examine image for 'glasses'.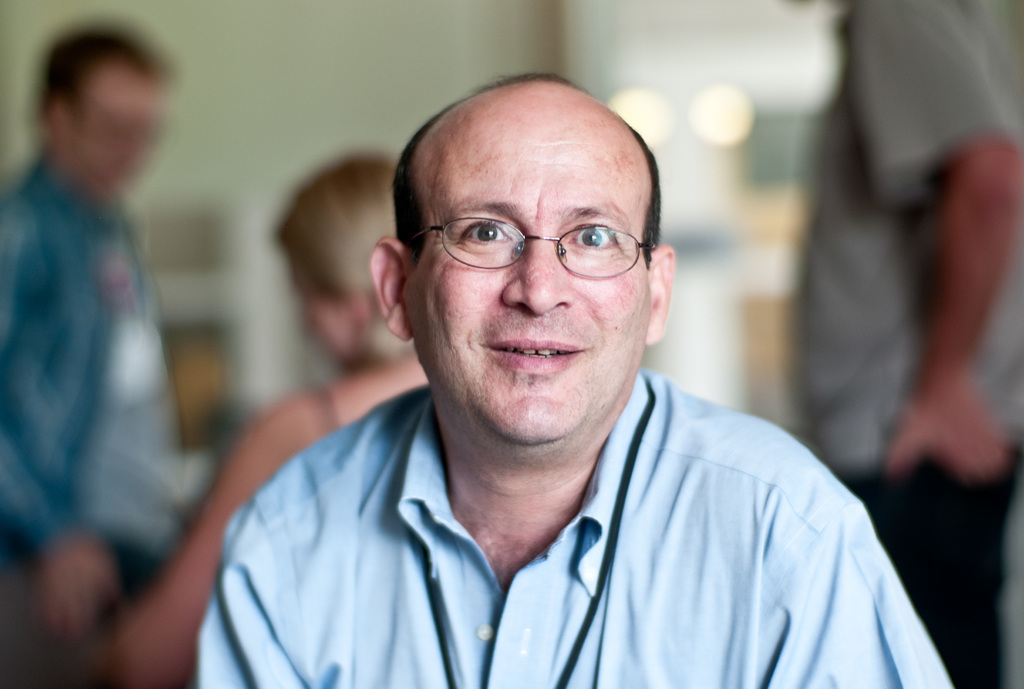
Examination result: pyautogui.locateOnScreen(401, 197, 658, 280).
